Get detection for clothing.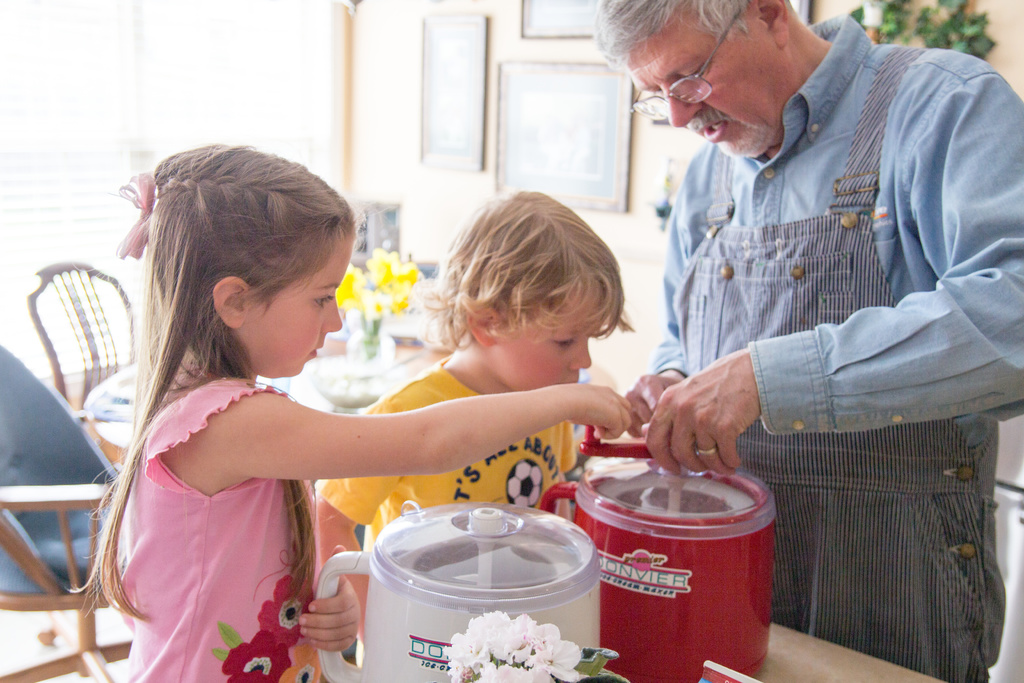
Detection: bbox(561, 0, 981, 661).
